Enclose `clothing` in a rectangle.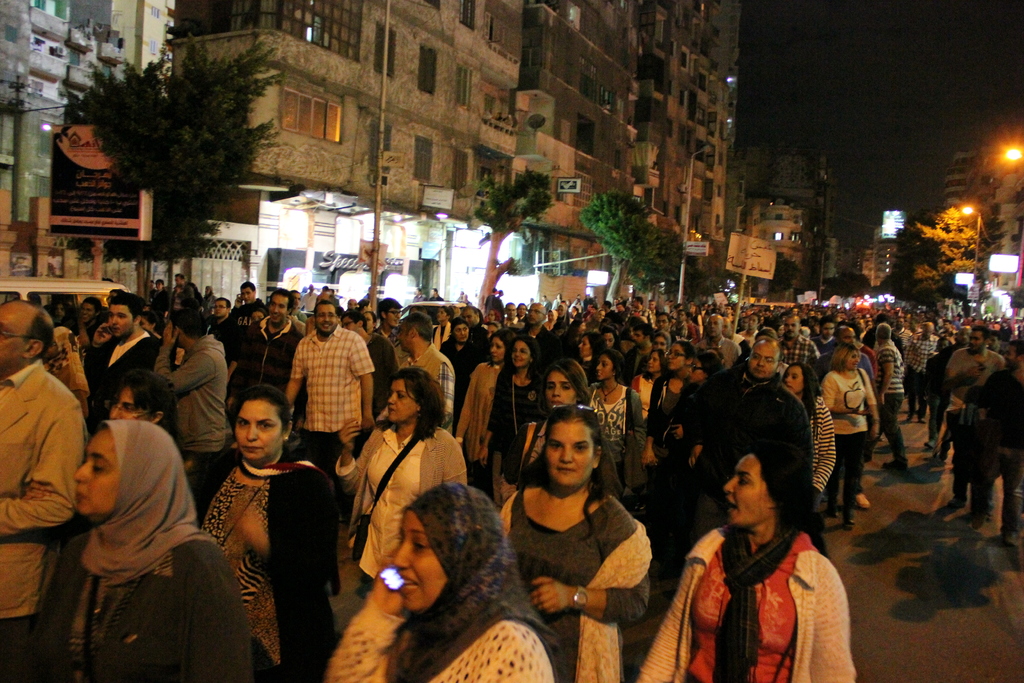
box=[0, 350, 76, 682].
